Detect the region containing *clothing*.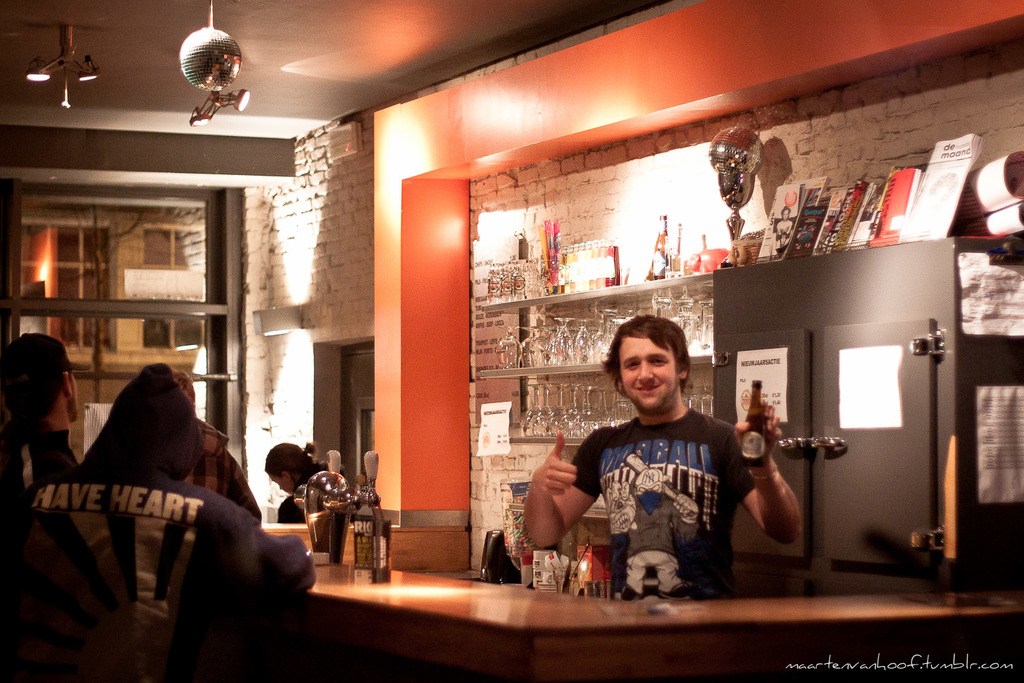
<bbox>175, 420, 266, 528</bbox>.
